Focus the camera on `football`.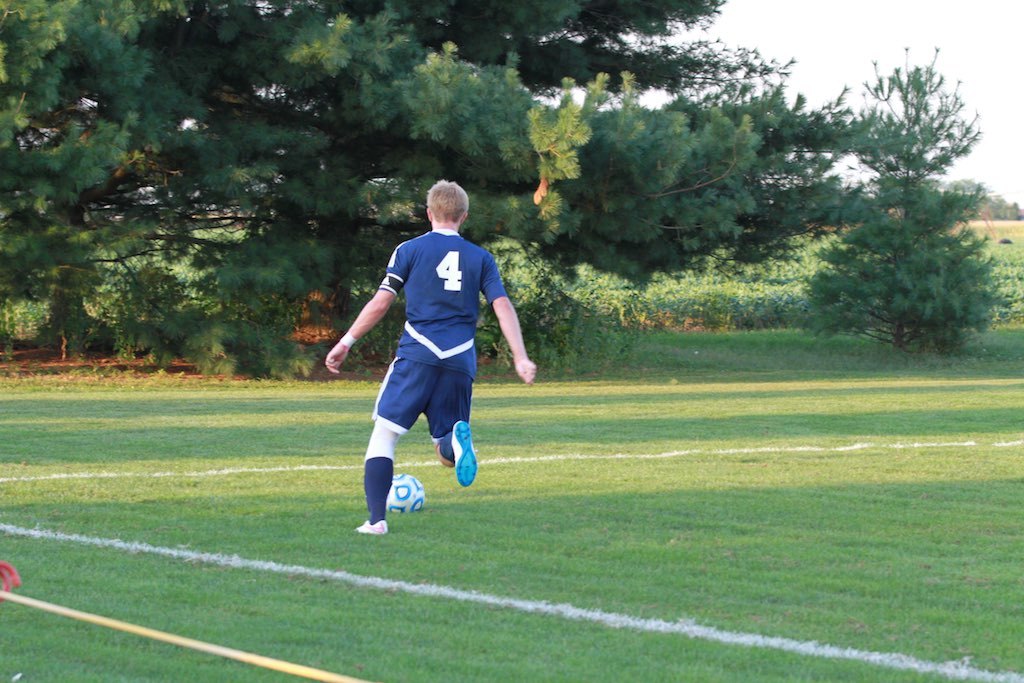
Focus region: {"x1": 386, "y1": 473, "x2": 424, "y2": 515}.
